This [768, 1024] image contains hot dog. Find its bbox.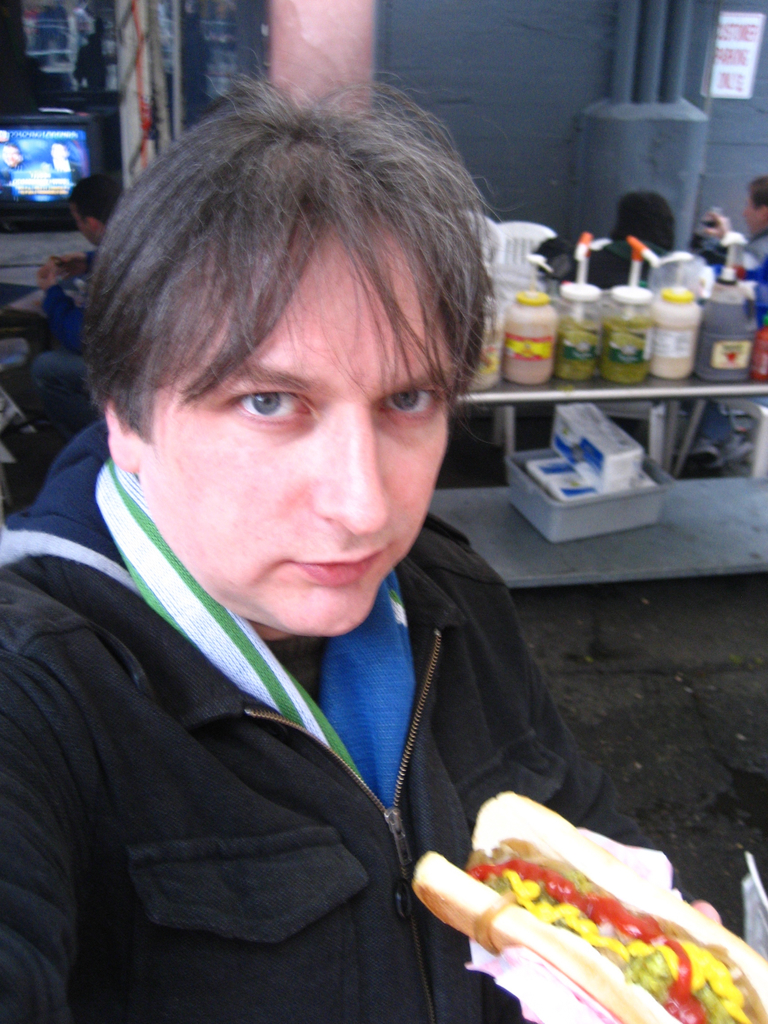
select_region(406, 786, 767, 1023).
